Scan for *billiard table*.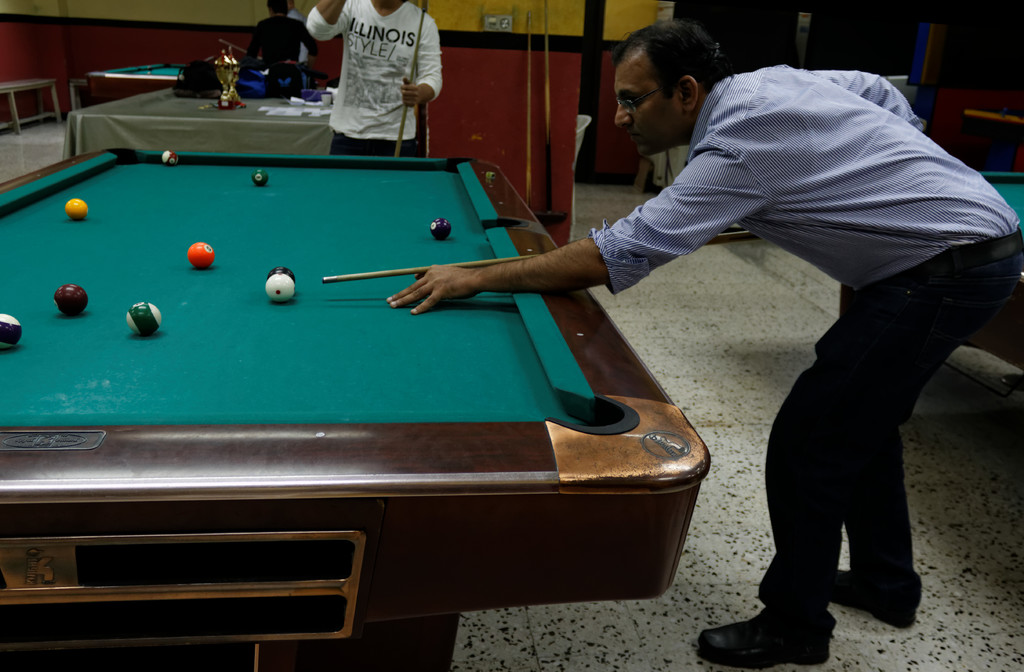
Scan result: box=[84, 57, 191, 98].
